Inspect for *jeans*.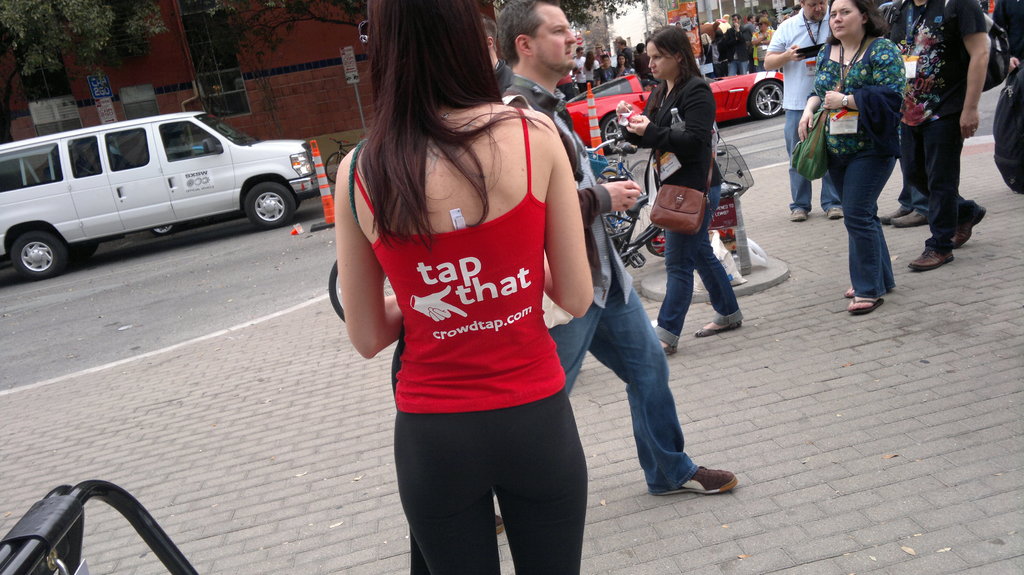
Inspection: (left=835, top=126, right=917, bottom=309).
